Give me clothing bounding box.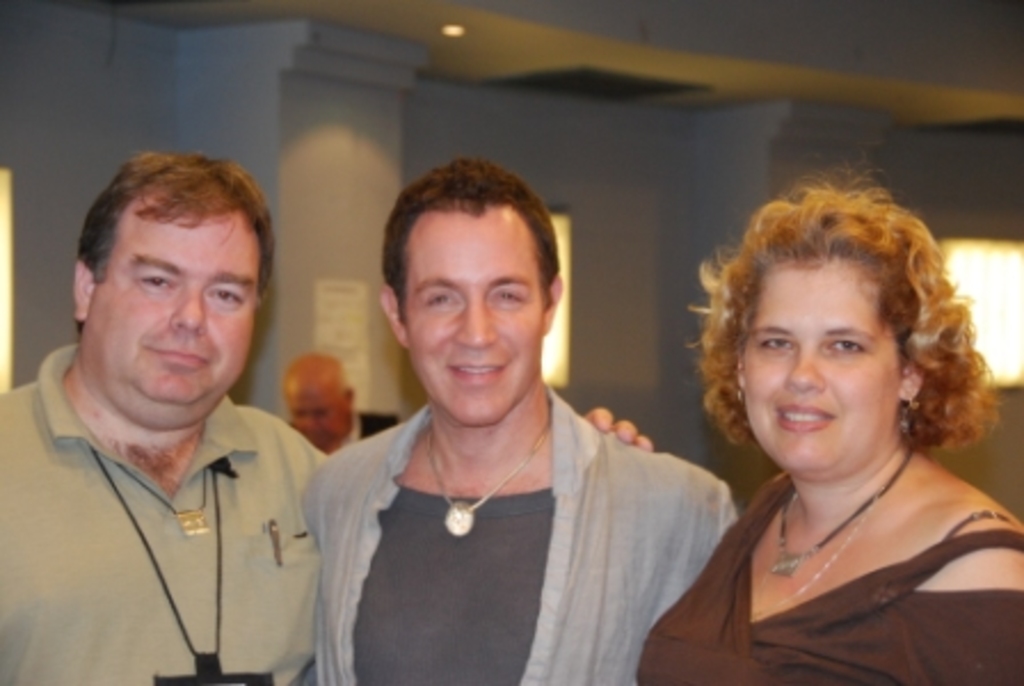
(left=313, top=377, right=743, bottom=684).
